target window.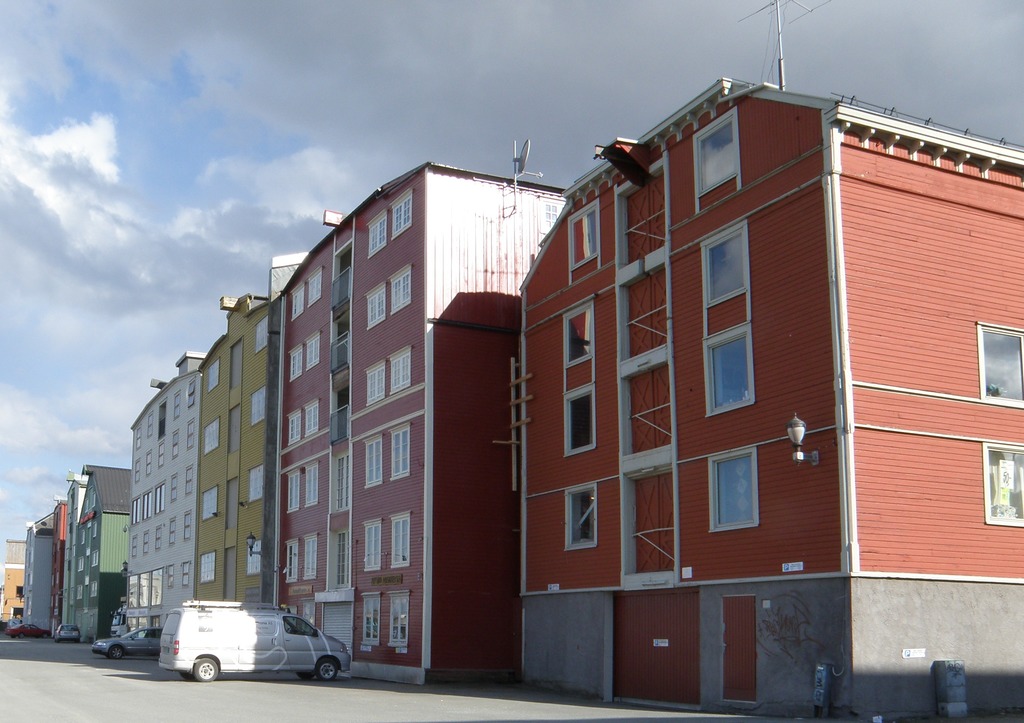
Target region: 365,280,387,331.
